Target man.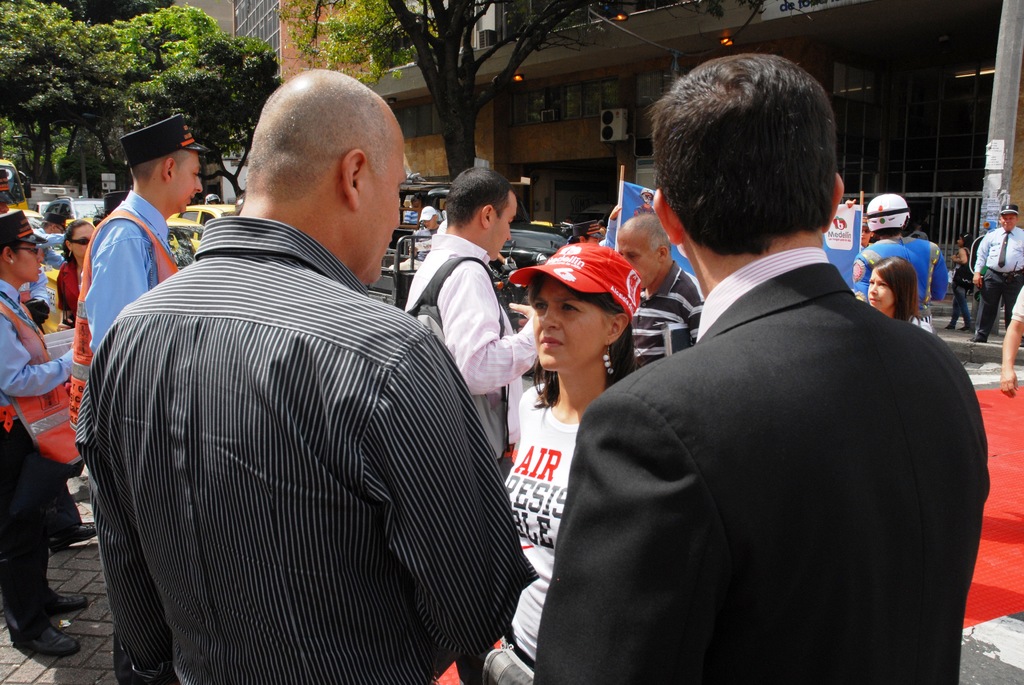
Target region: [left=623, top=209, right=701, bottom=368].
